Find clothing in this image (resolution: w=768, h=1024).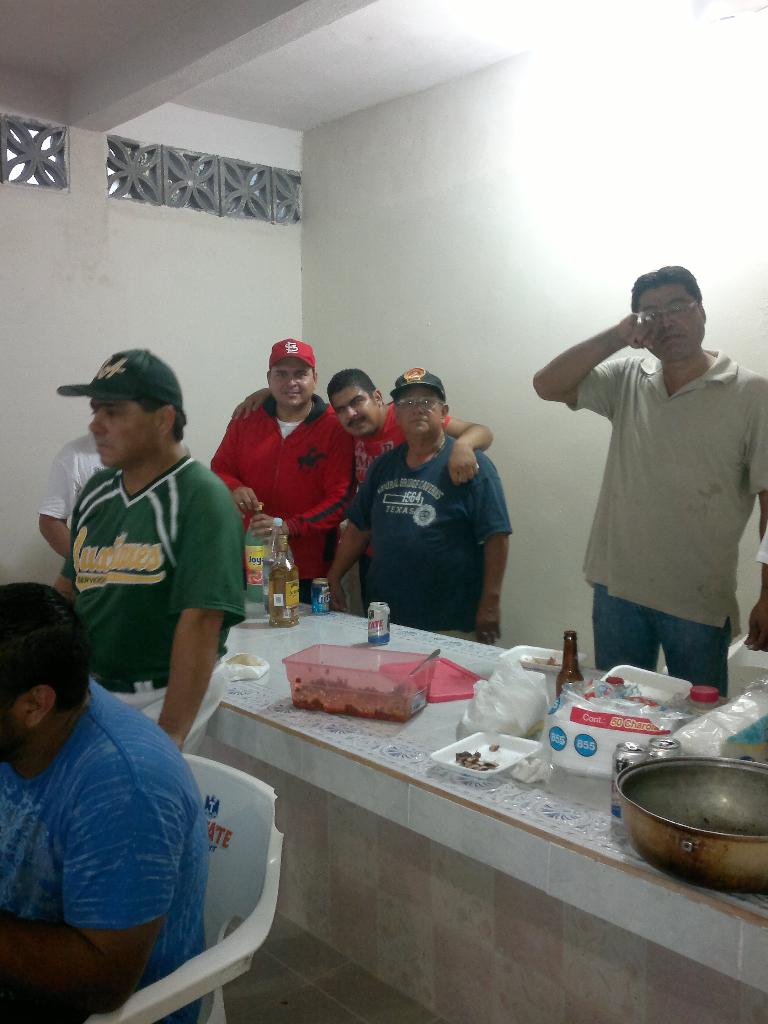
left=0, top=676, right=205, bottom=1023.
